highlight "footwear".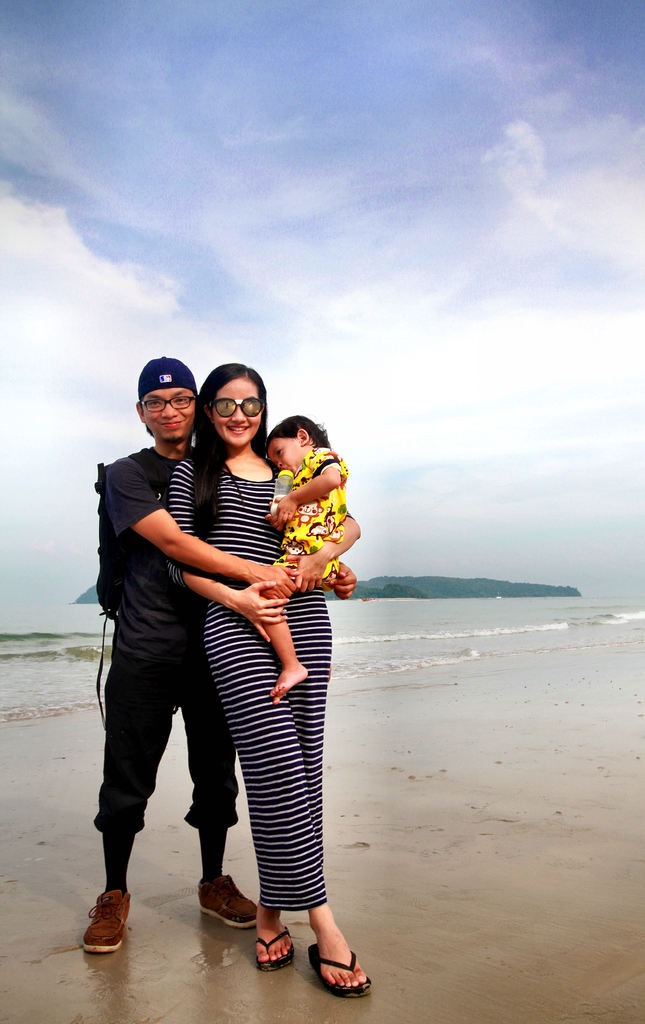
Highlighted region: 306,935,368,1012.
